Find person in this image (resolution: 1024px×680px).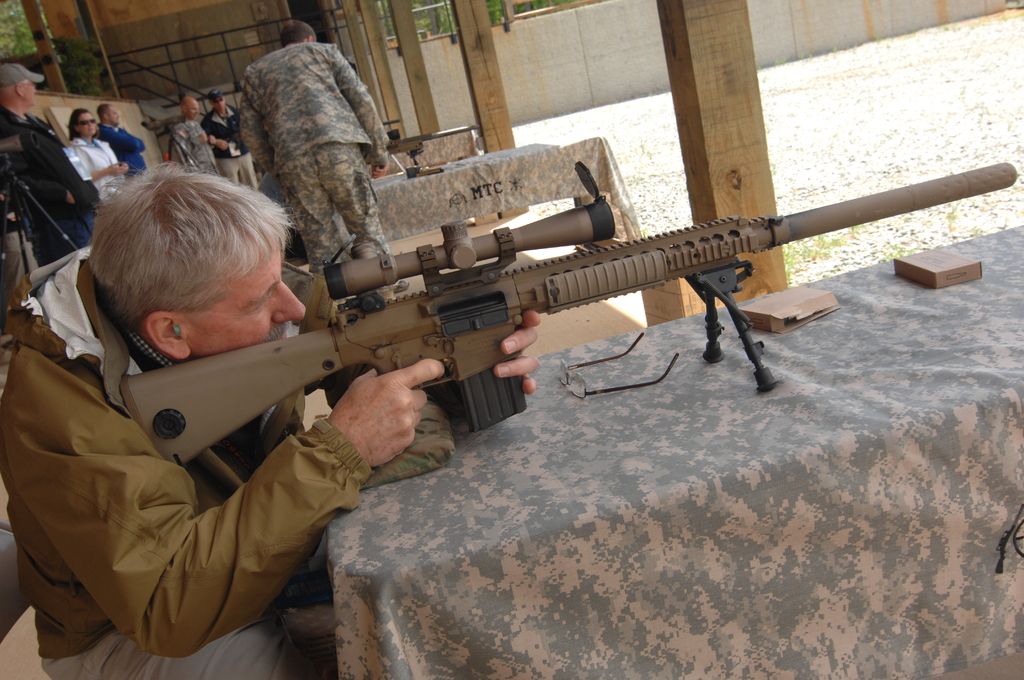
bbox(63, 106, 129, 185).
